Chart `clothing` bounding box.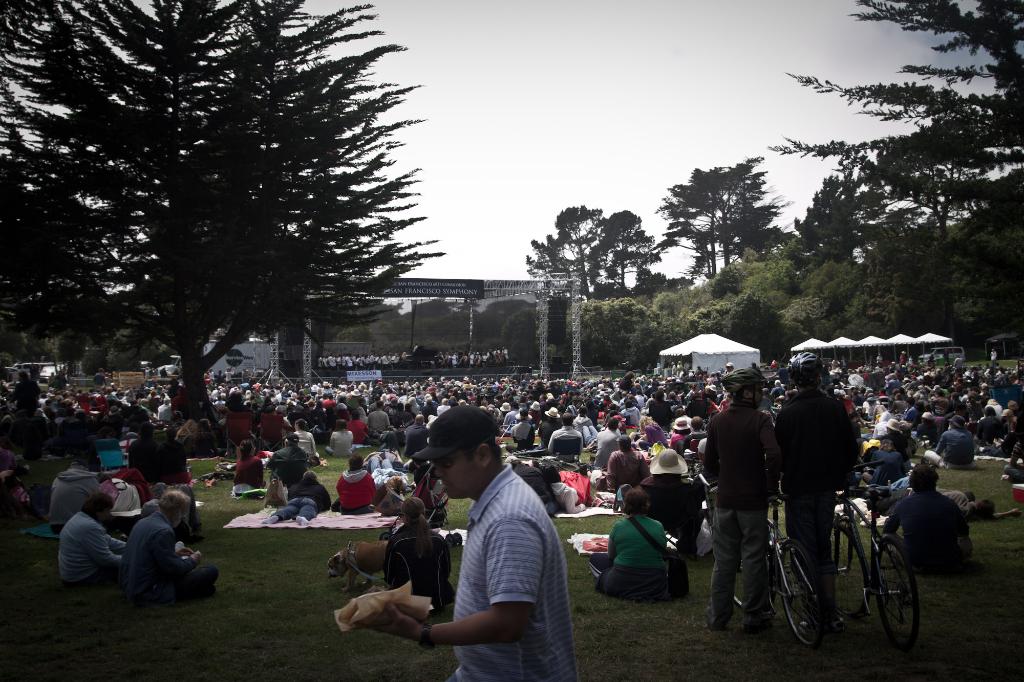
Charted: <box>977,415,1000,440</box>.
